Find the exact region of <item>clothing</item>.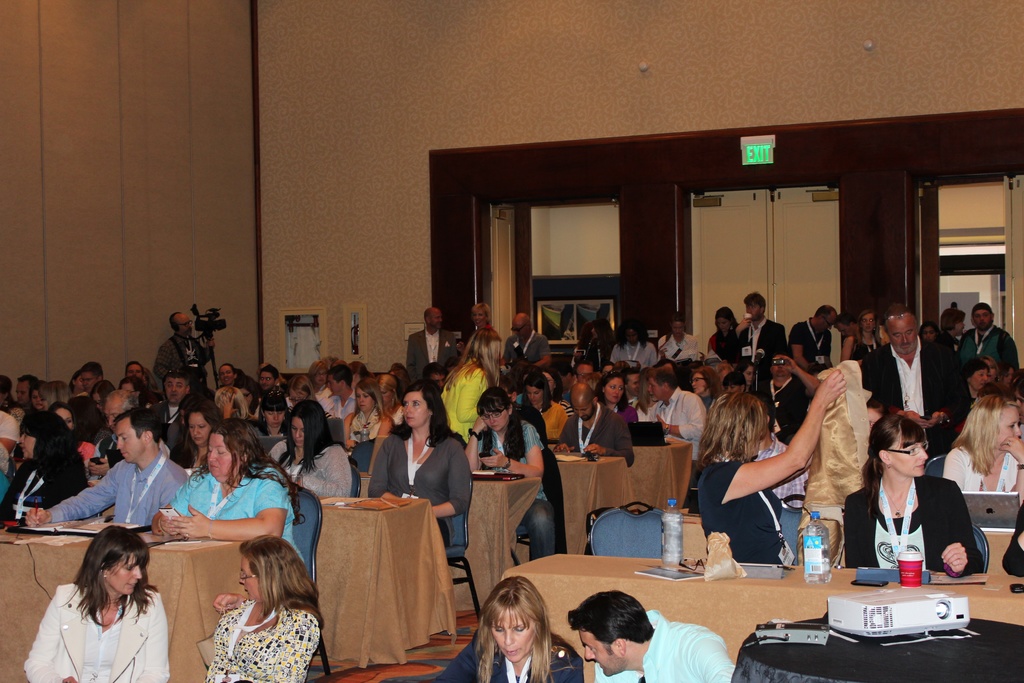
Exact region: [x1=869, y1=352, x2=960, y2=425].
